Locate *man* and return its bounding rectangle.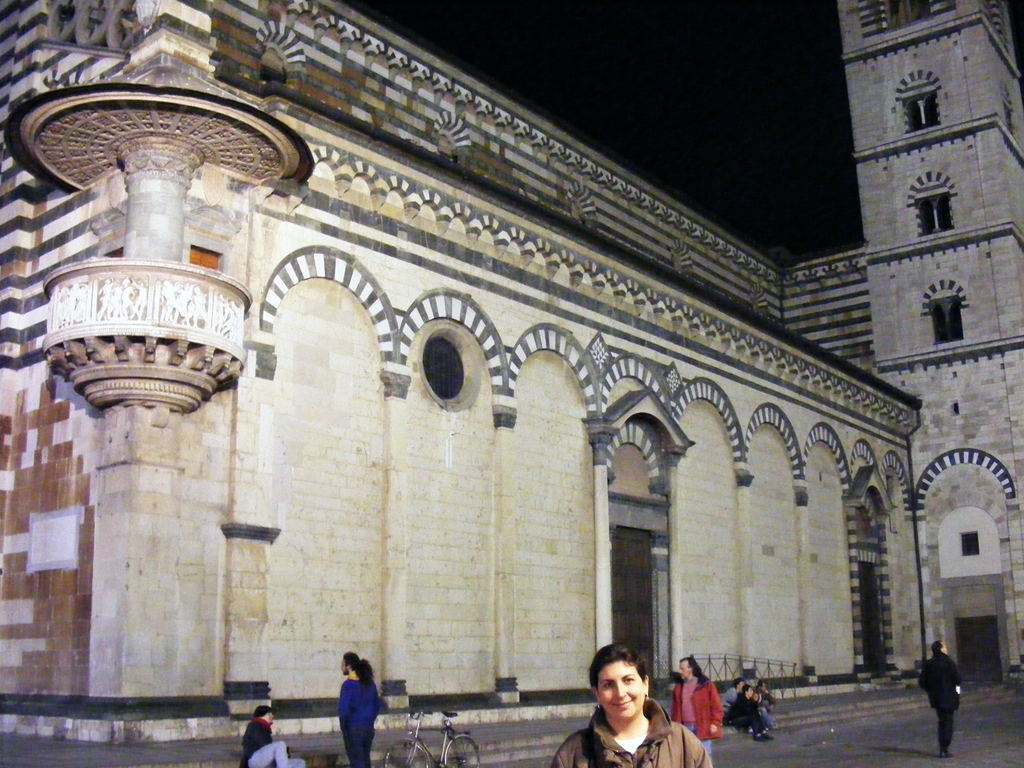
{"left": 670, "top": 655, "right": 726, "bottom": 758}.
